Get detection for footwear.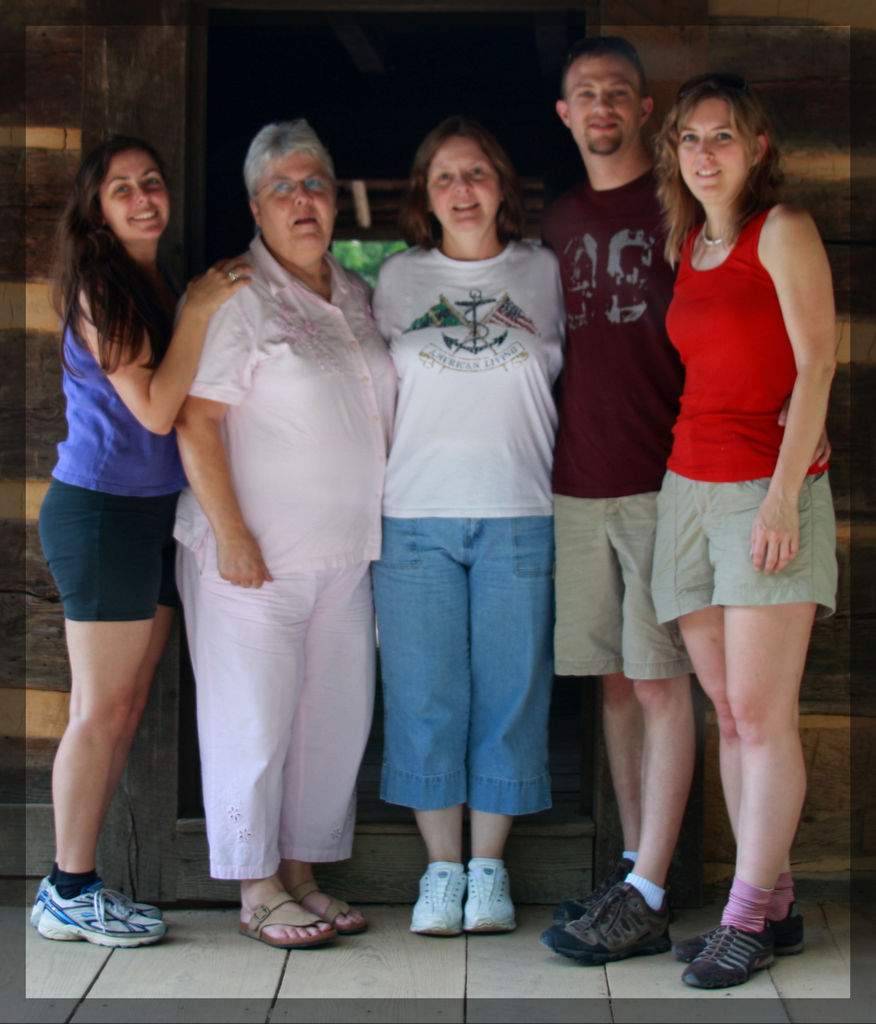
Detection: 467,856,523,930.
